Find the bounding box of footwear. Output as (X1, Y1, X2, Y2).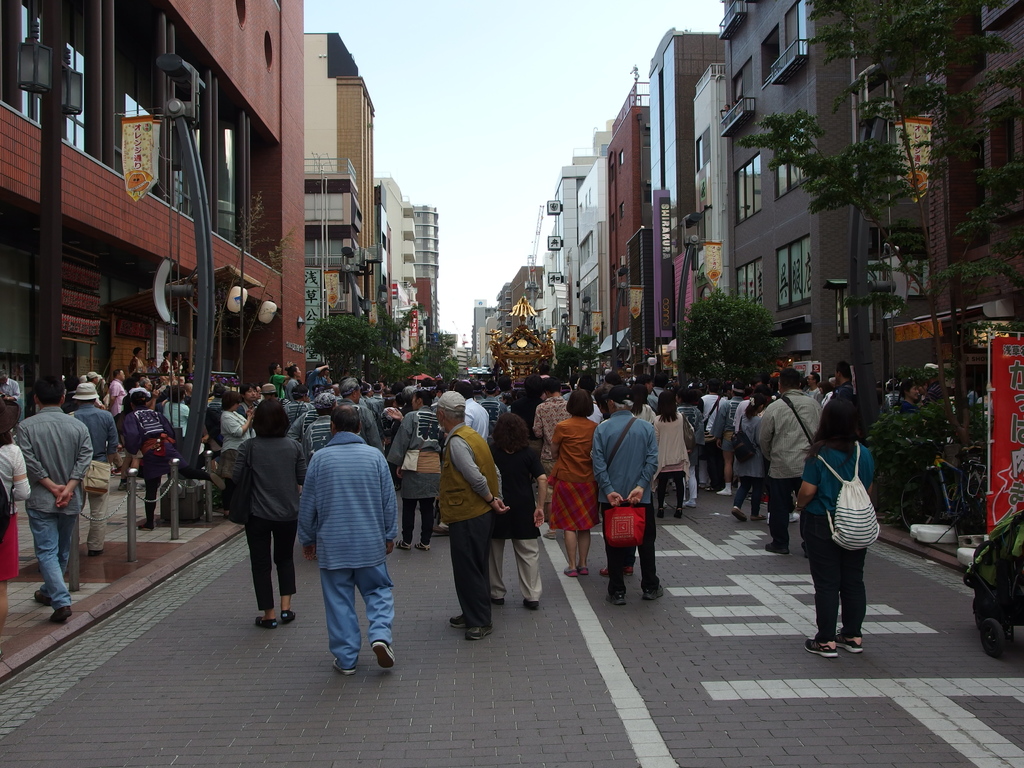
(605, 589, 627, 606).
